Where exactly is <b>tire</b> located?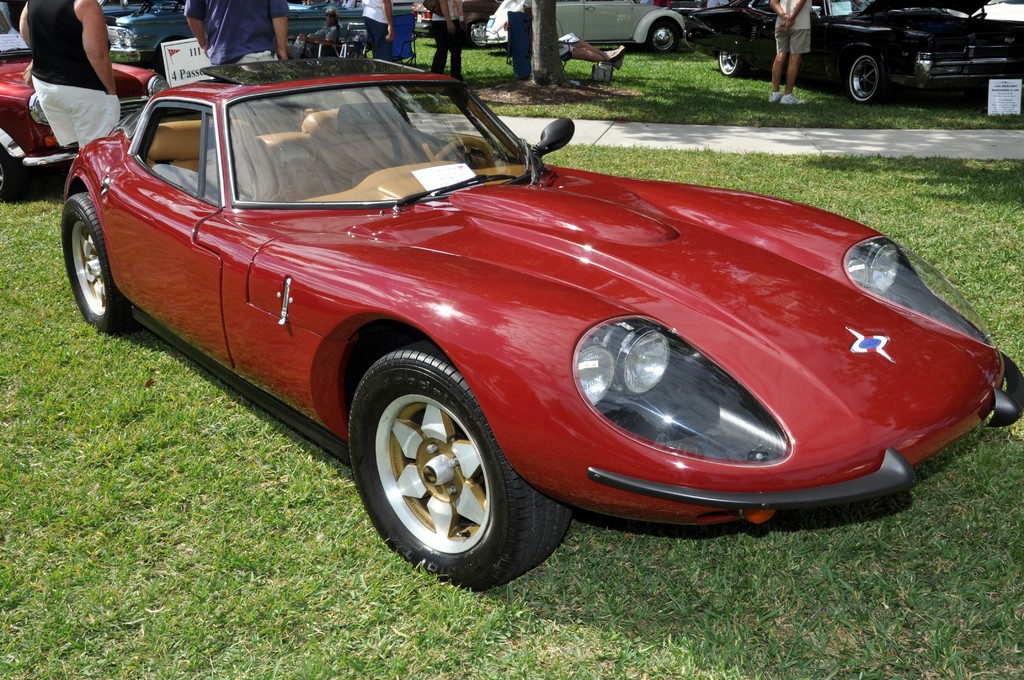
Its bounding box is (60,193,140,334).
